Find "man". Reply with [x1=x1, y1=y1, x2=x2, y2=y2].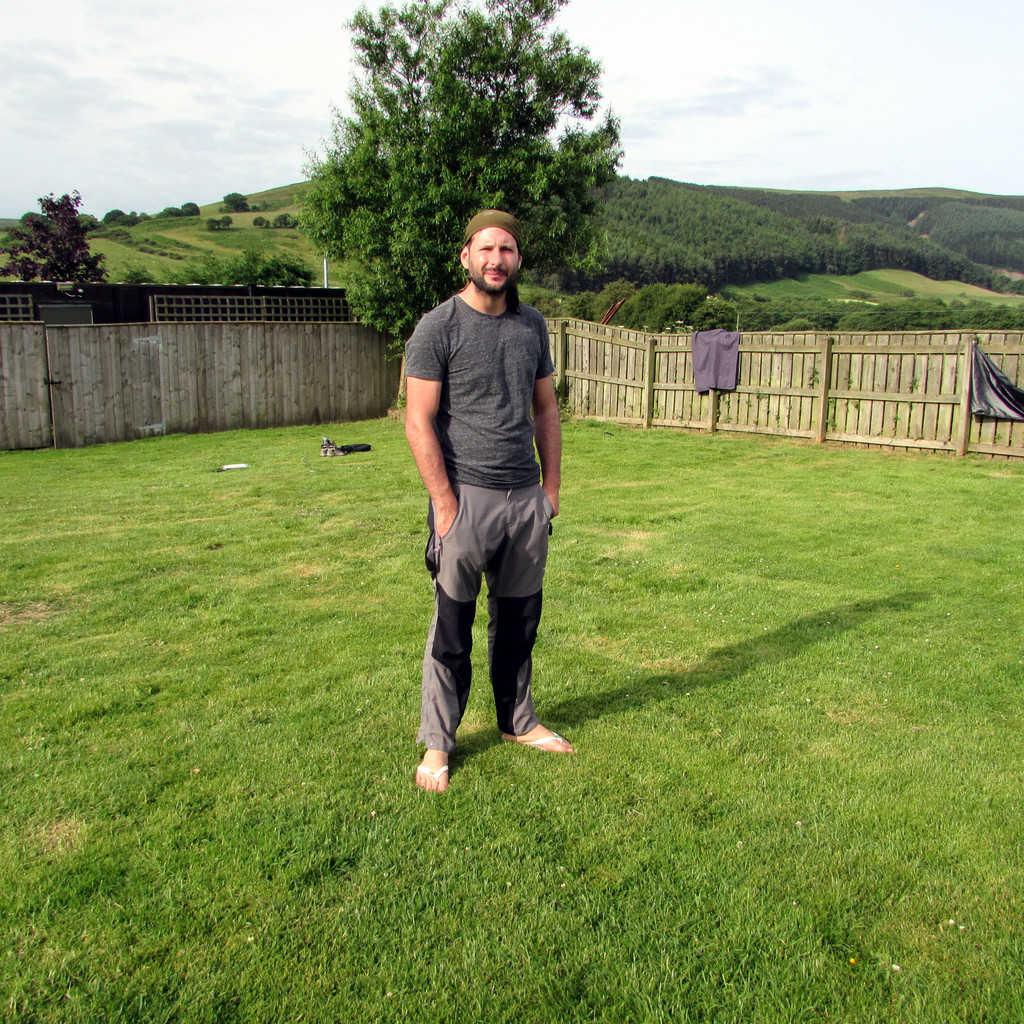
[x1=389, y1=205, x2=580, y2=797].
